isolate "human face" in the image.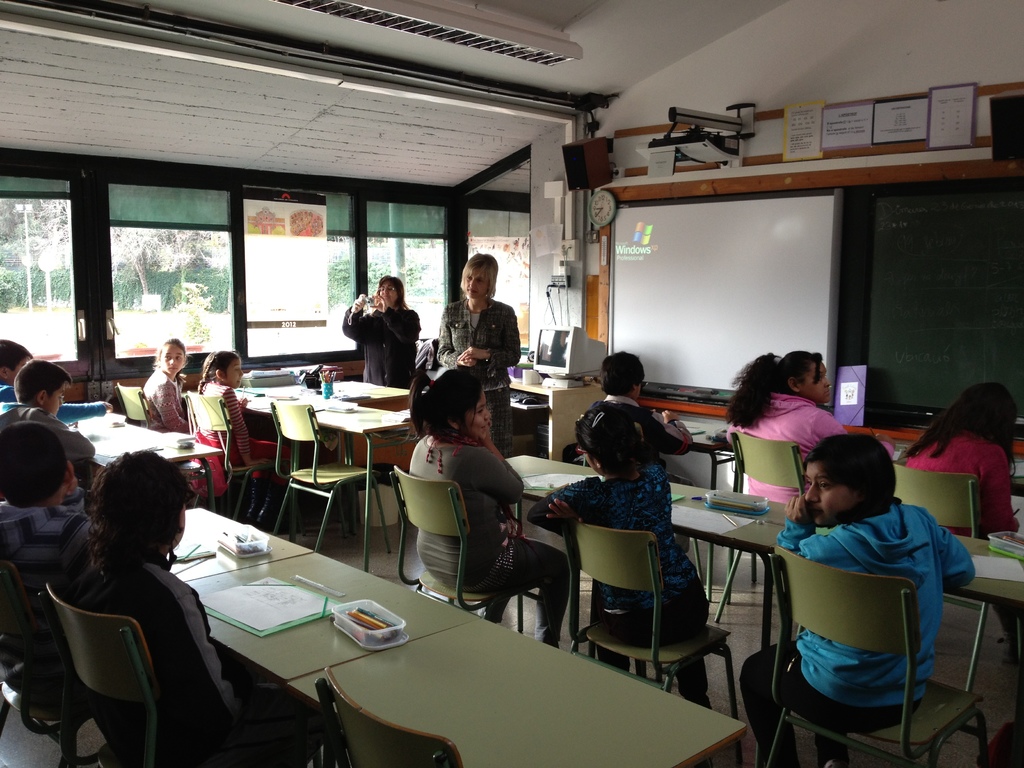
Isolated region: locate(378, 281, 393, 298).
